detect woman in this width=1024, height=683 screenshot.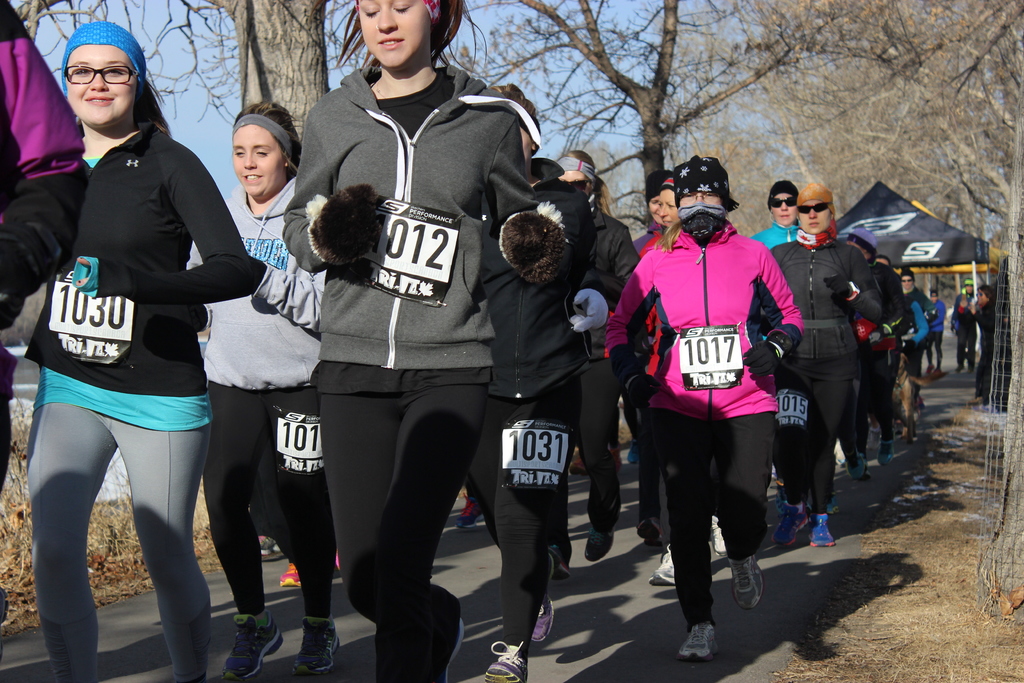
Detection: {"x1": 632, "y1": 168, "x2": 669, "y2": 252}.
